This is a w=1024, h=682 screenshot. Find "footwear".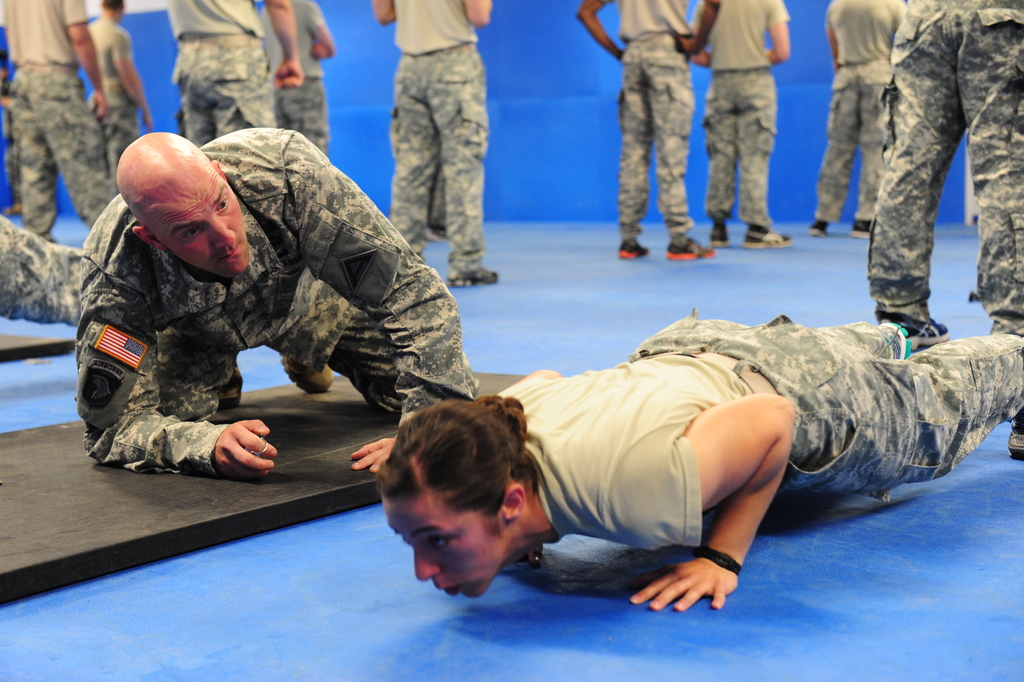
Bounding box: bbox=[709, 223, 733, 247].
